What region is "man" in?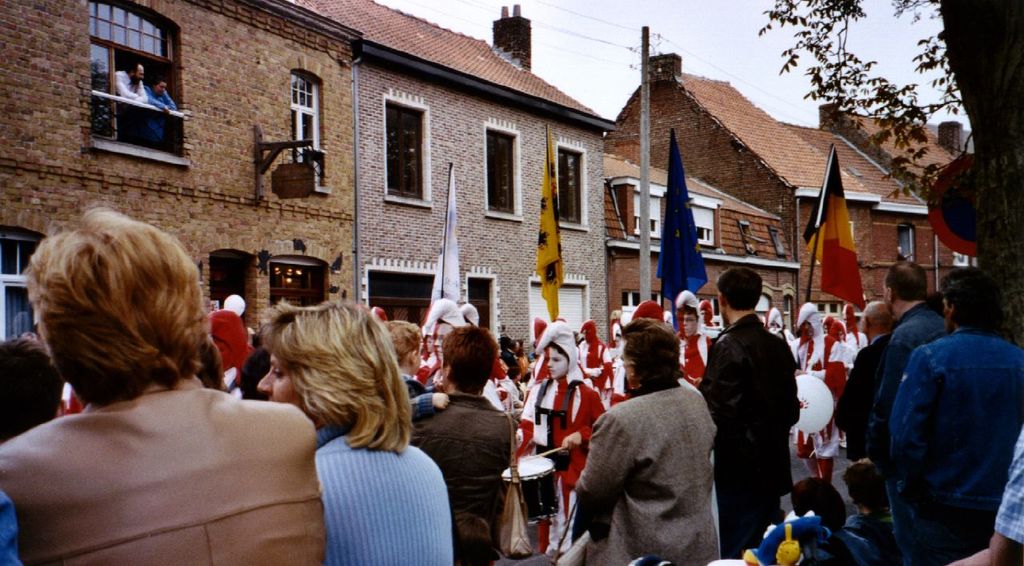
(570,315,718,565).
